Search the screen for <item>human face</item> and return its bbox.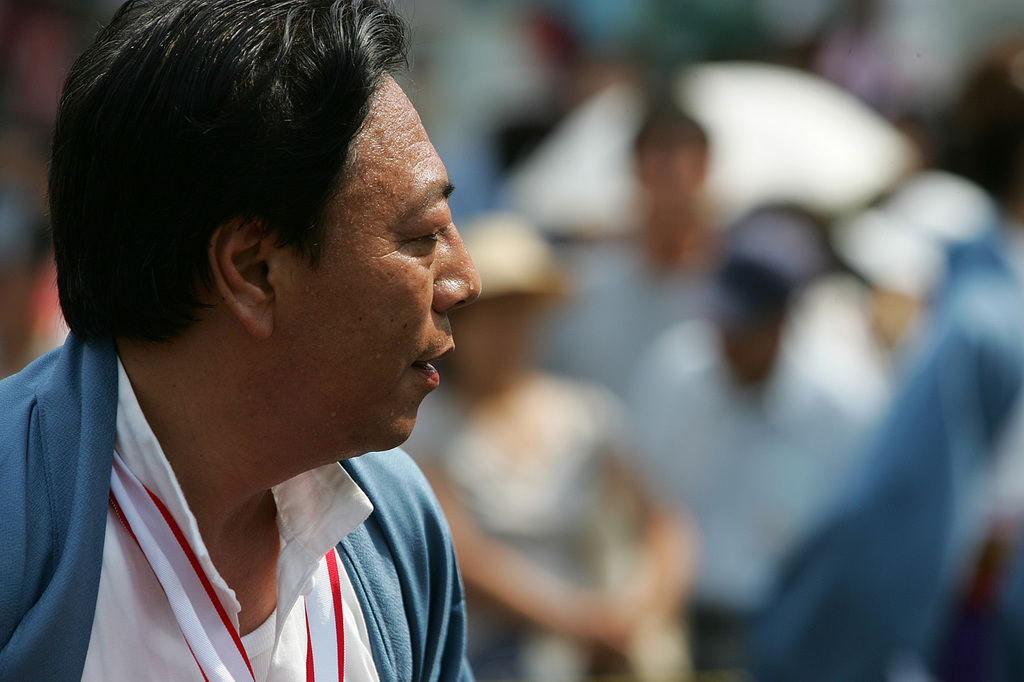
Found: {"left": 275, "top": 66, "right": 483, "bottom": 454}.
